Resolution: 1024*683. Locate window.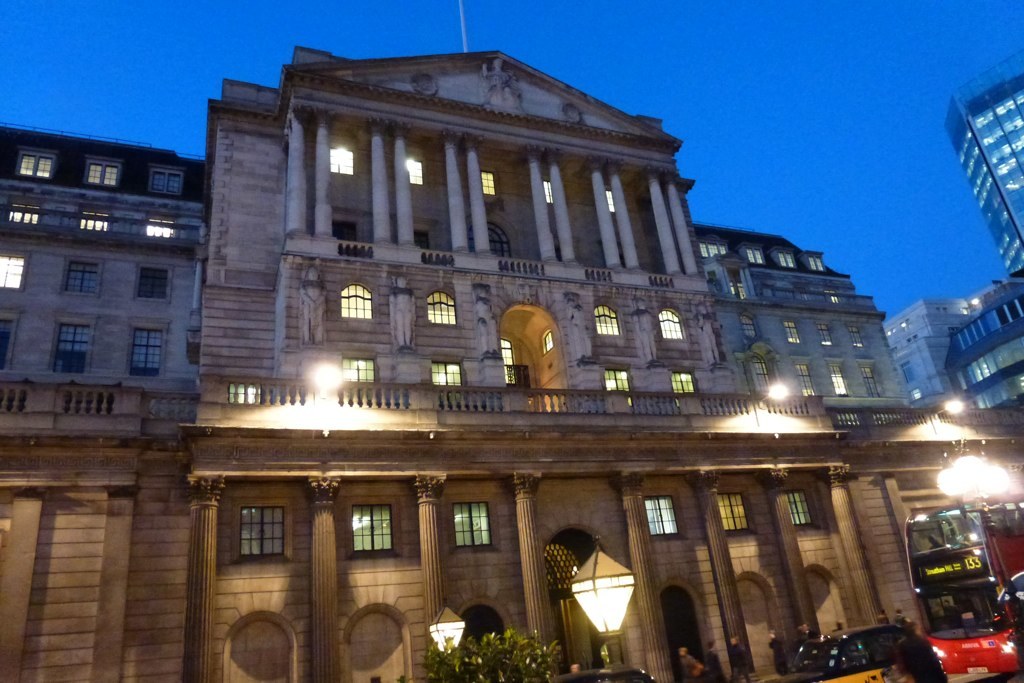
BBox(232, 382, 261, 406).
